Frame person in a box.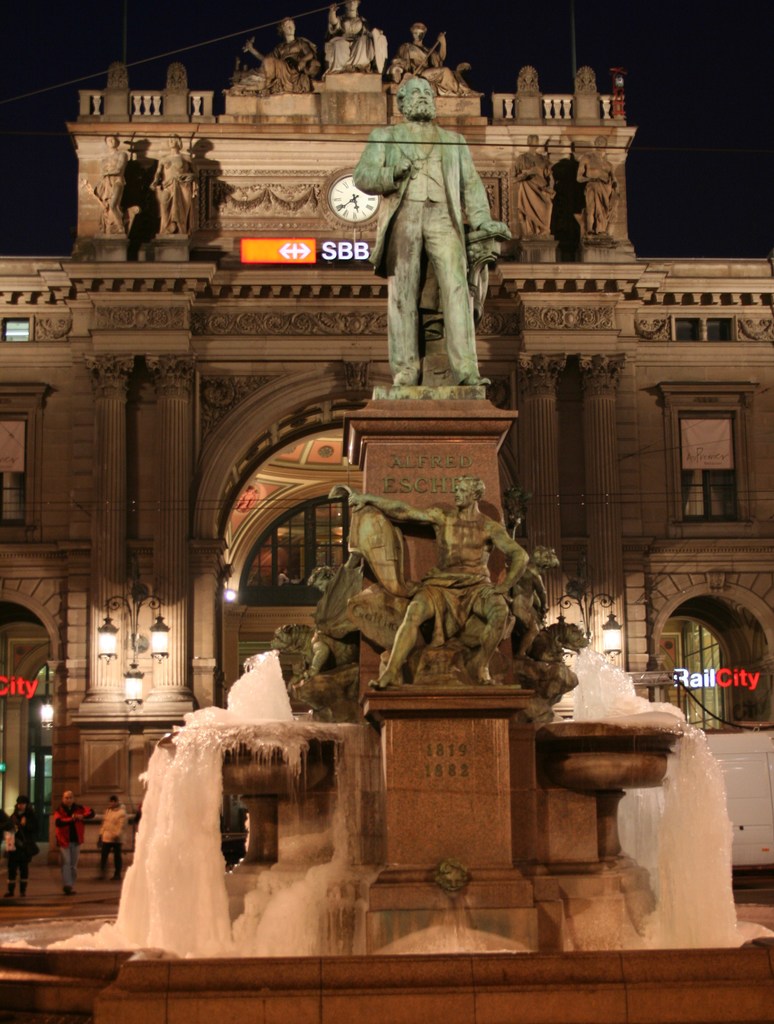
255/17/316/91.
